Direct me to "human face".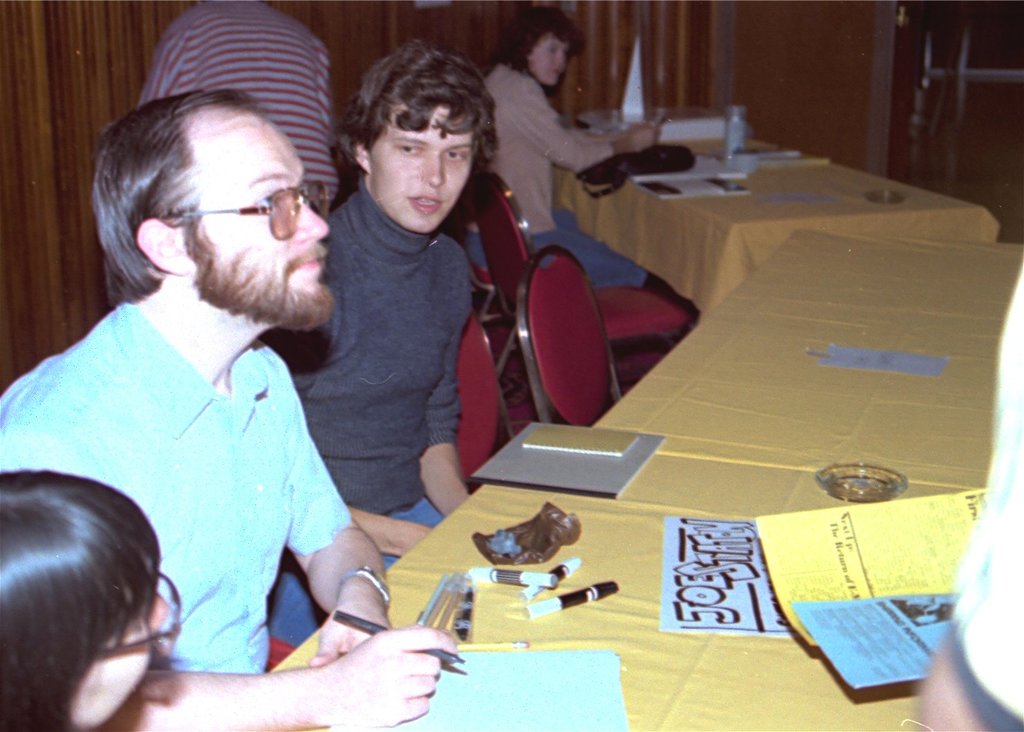
Direction: <bbox>178, 117, 330, 322</bbox>.
